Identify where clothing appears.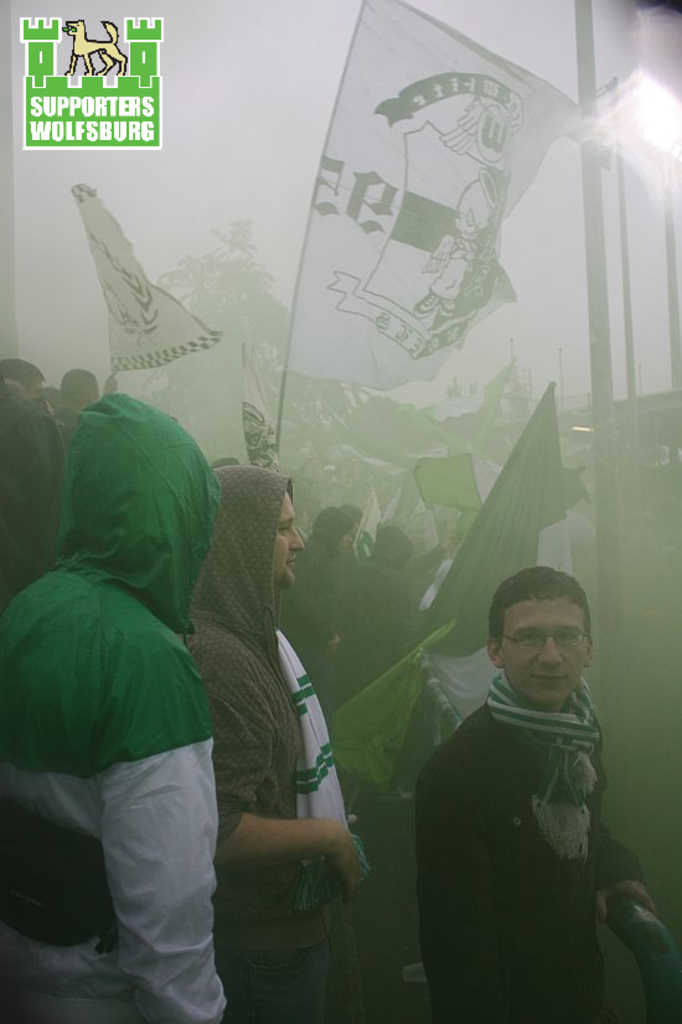
Appears at left=0, top=403, right=236, bottom=1023.
